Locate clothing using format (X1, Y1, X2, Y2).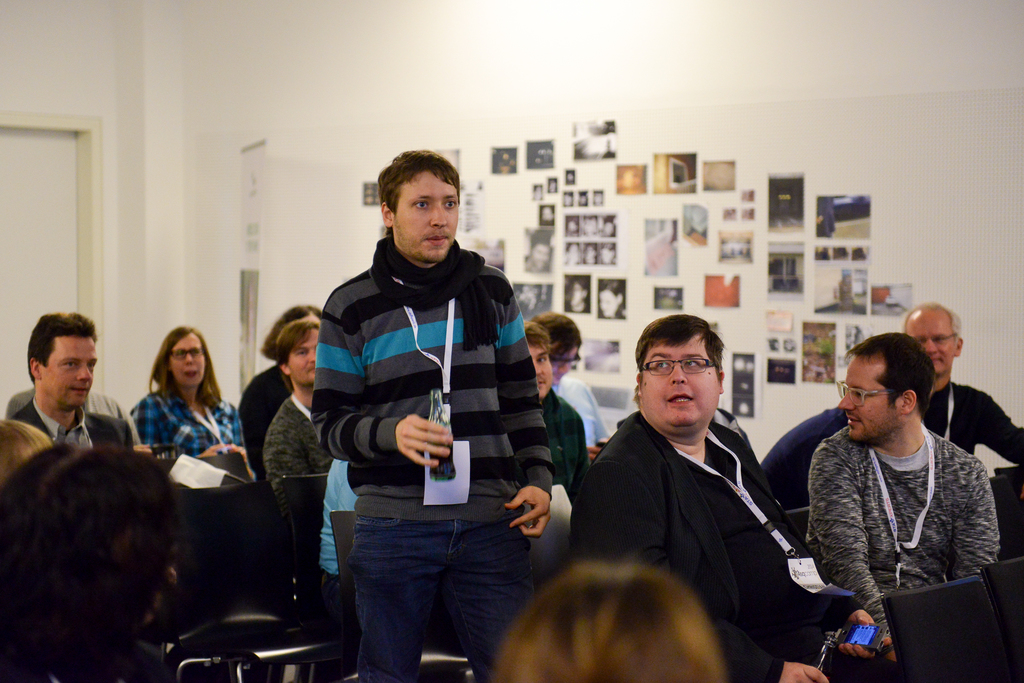
(12, 395, 142, 465).
